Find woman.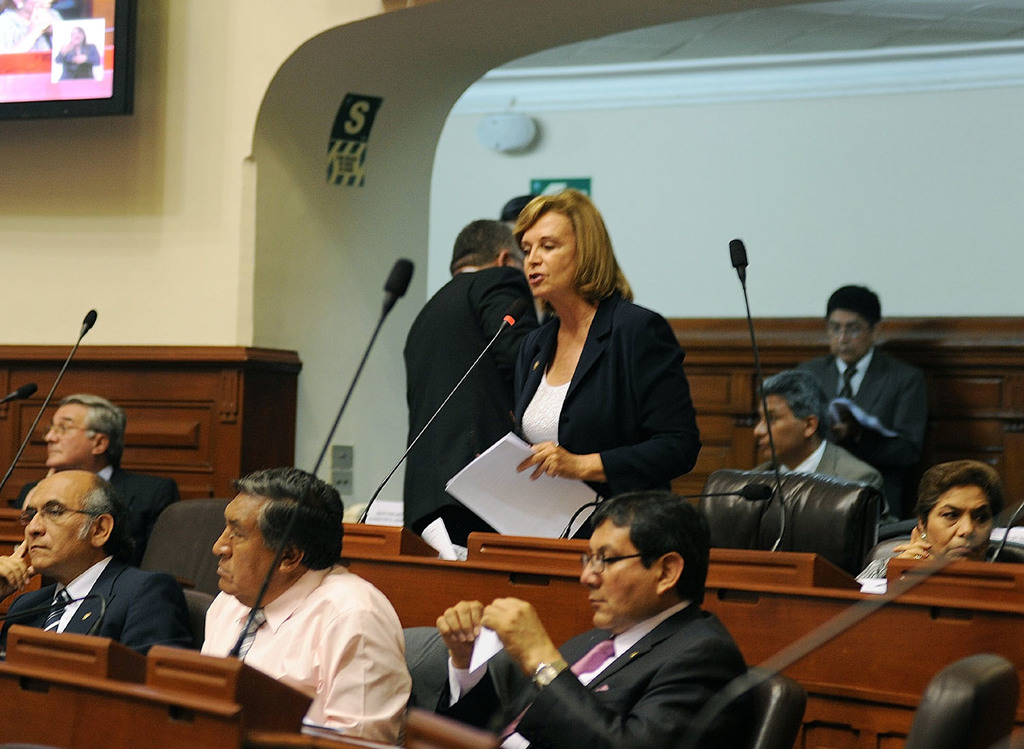
[x1=517, y1=190, x2=700, y2=529].
